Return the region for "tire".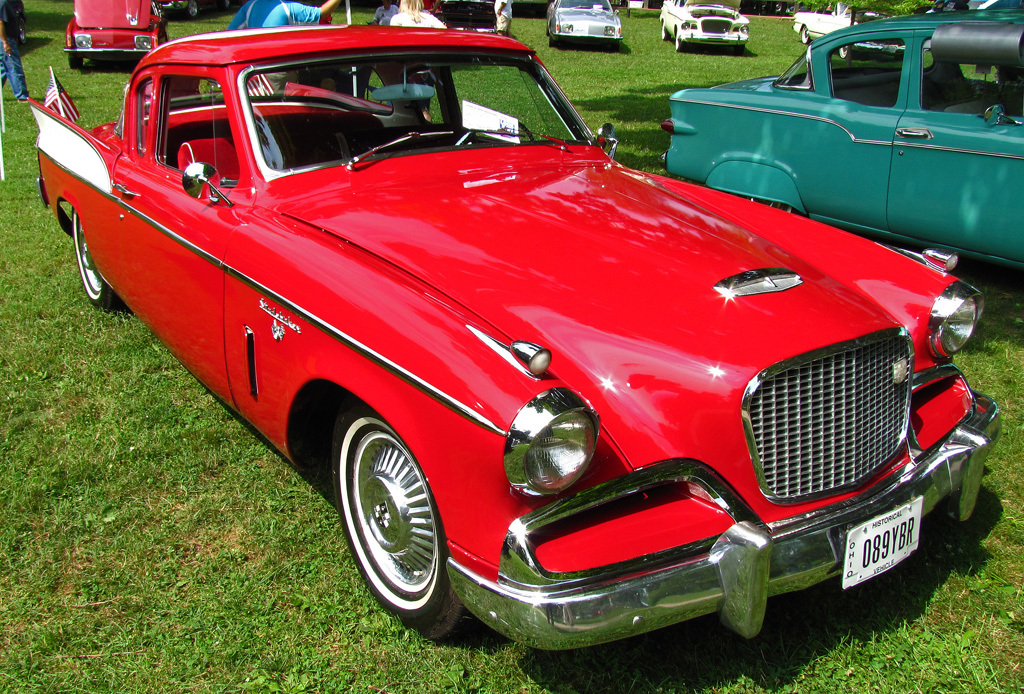
<box>656,17,672,46</box>.
